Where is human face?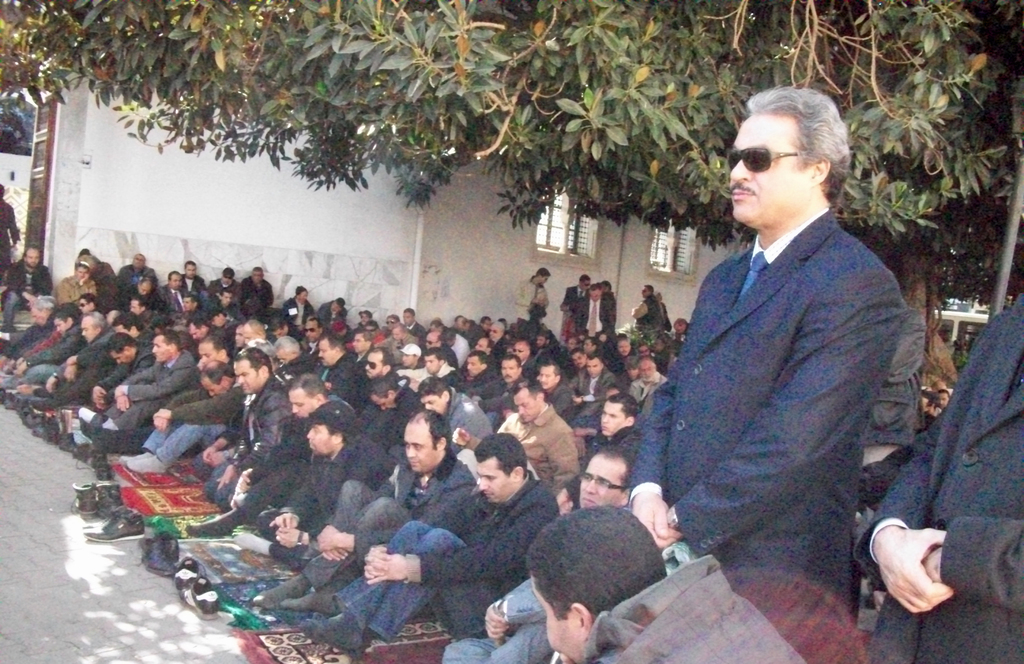
(113,322,136,337).
